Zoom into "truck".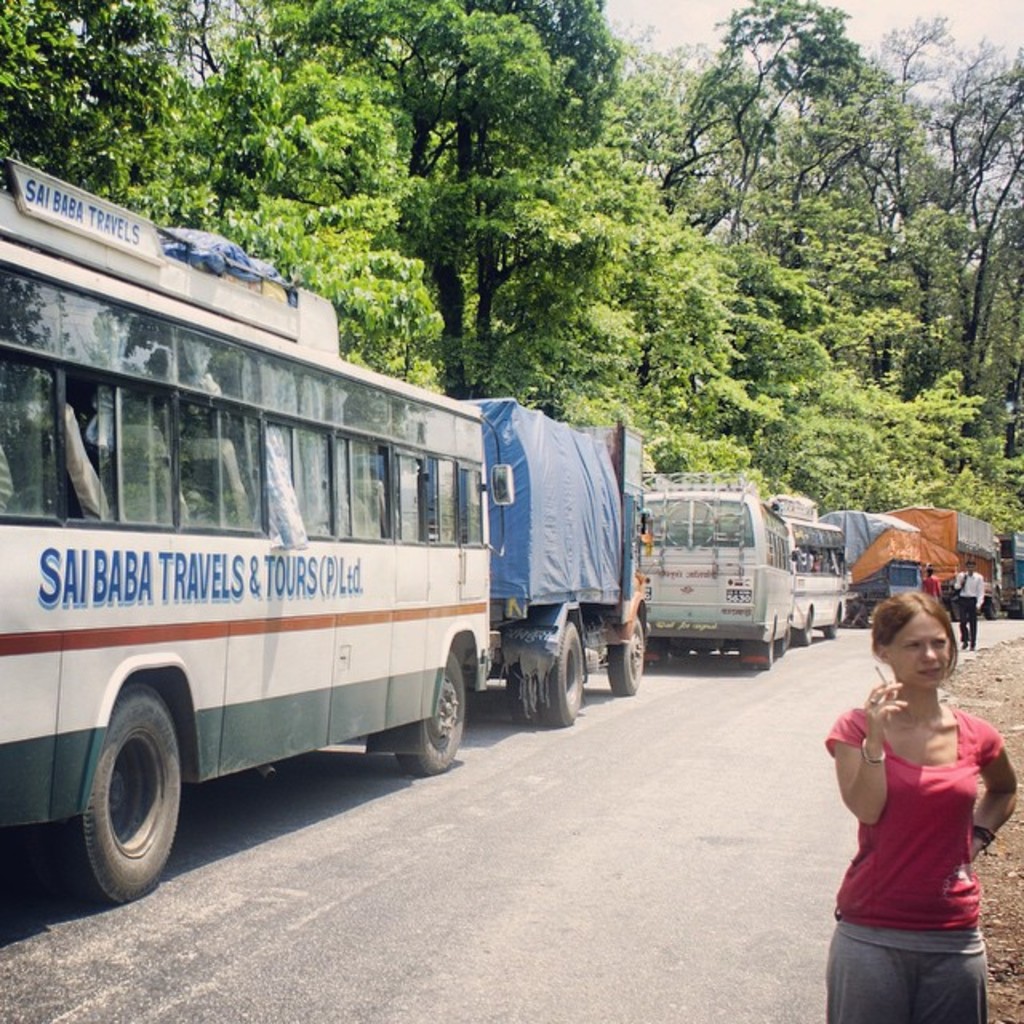
Zoom target: region(886, 502, 1003, 616).
